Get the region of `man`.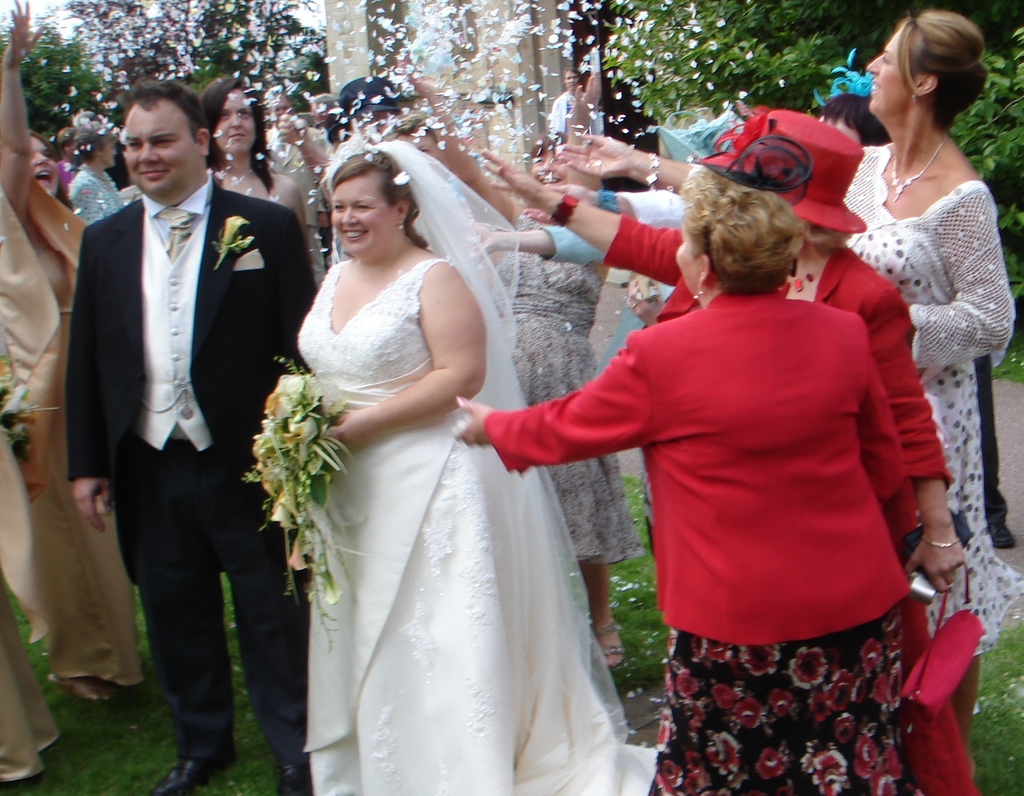
(left=54, top=70, right=310, bottom=742).
